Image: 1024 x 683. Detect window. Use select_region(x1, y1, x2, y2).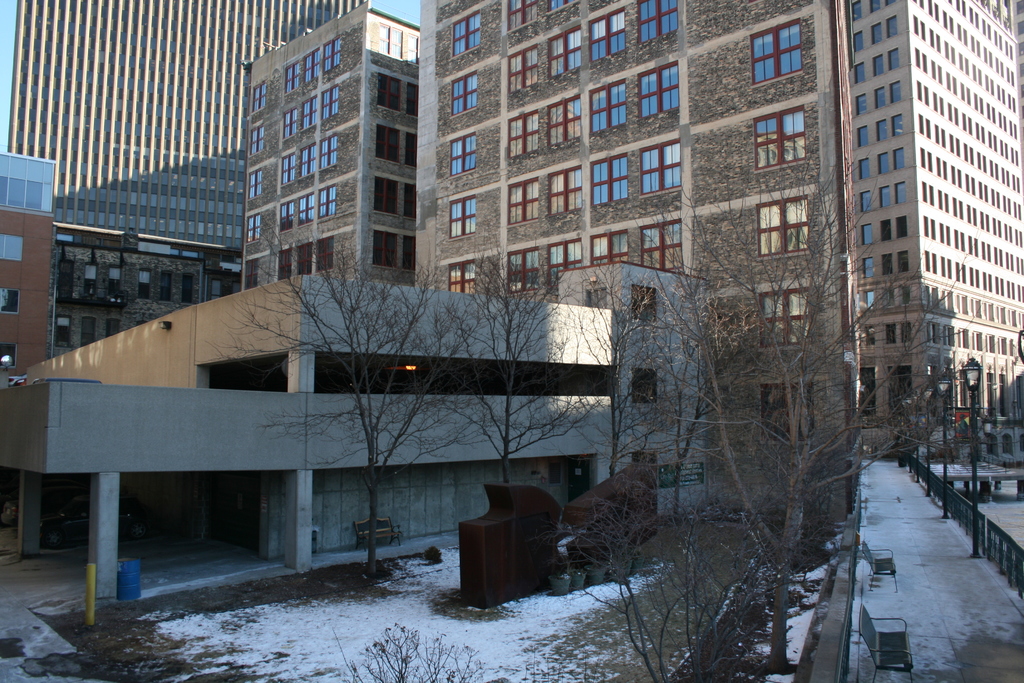
select_region(636, 0, 682, 42).
